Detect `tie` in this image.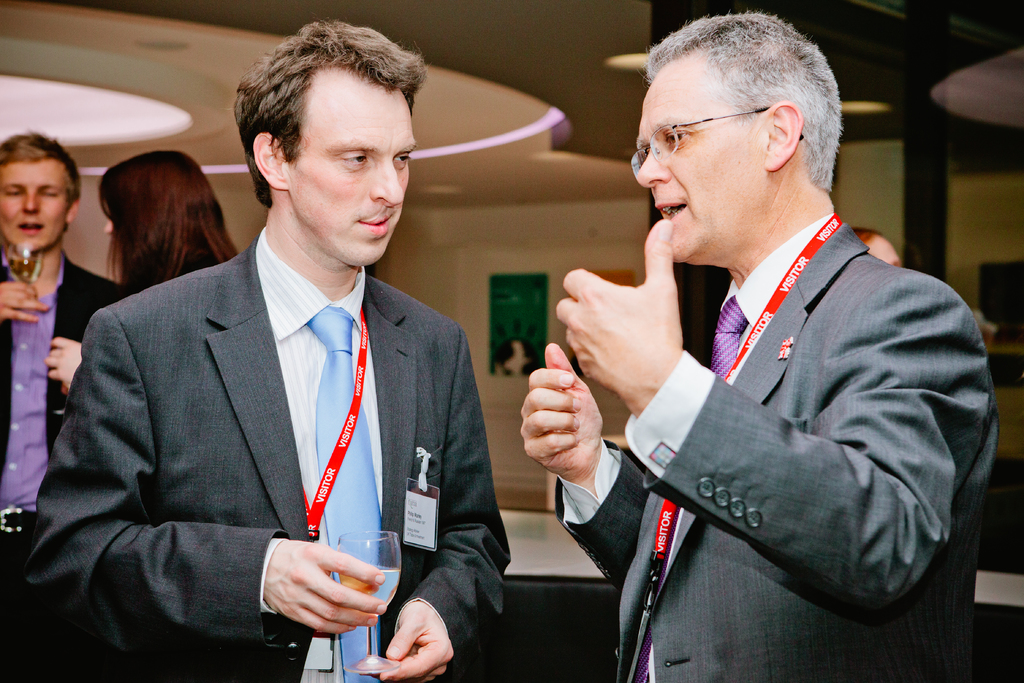
Detection: {"x1": 304, "y1": 303, "x2": 387, "y2": 682}.
